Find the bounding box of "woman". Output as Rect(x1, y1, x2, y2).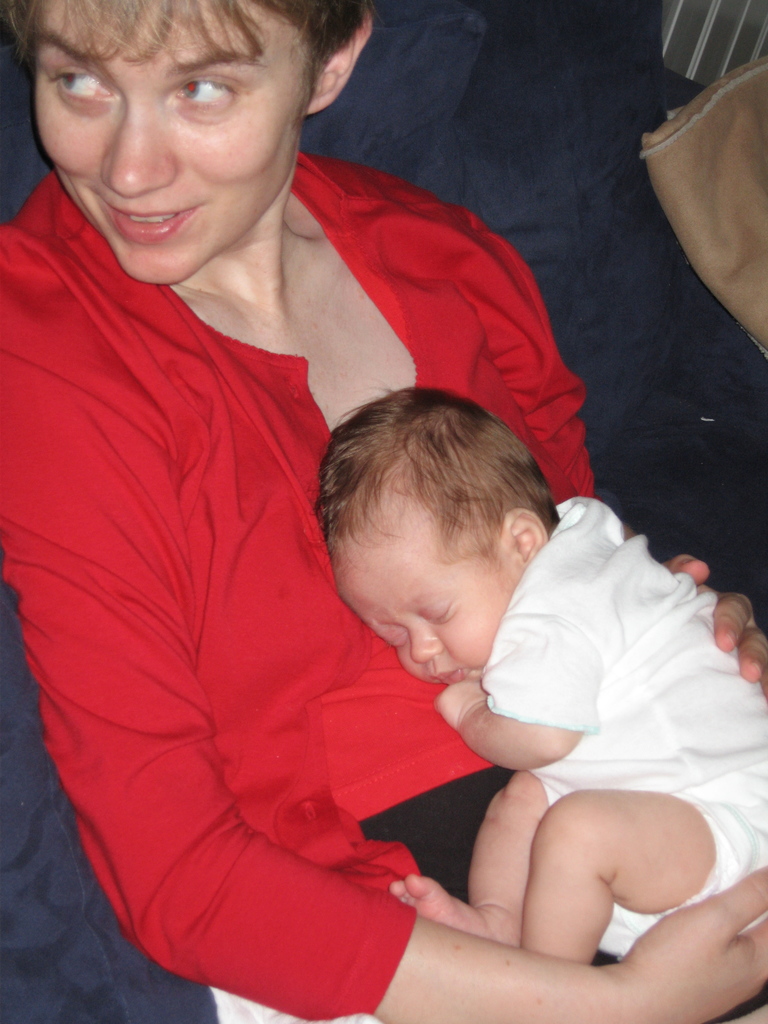
Rect(0, 0, 767, 1023).
